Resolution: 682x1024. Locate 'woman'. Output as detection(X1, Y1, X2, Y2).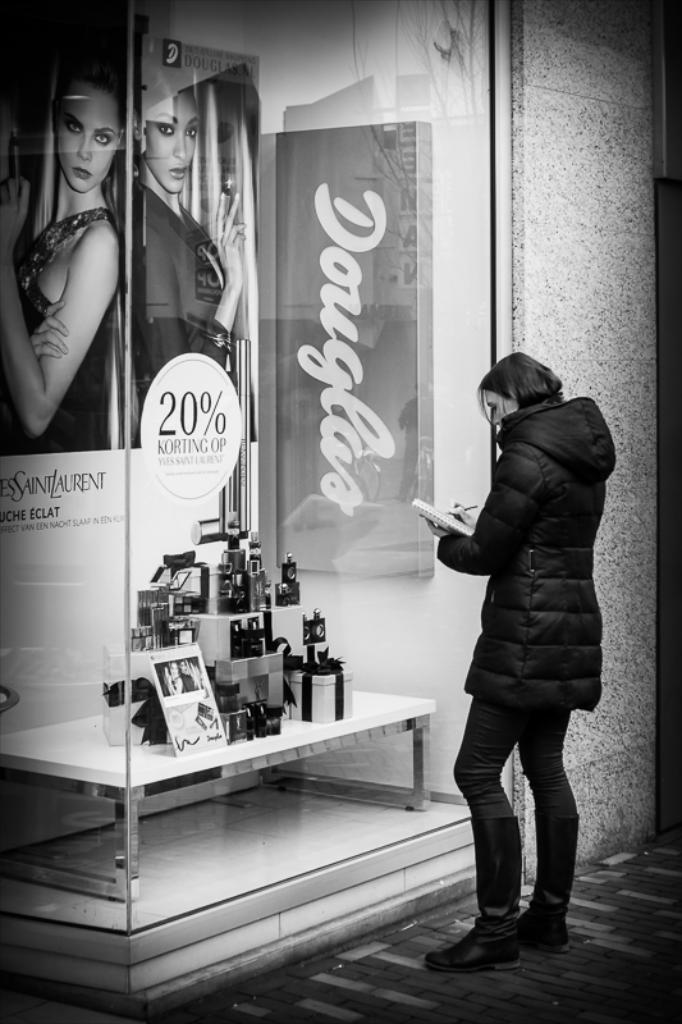
detection(116, 81, 247, 439).
